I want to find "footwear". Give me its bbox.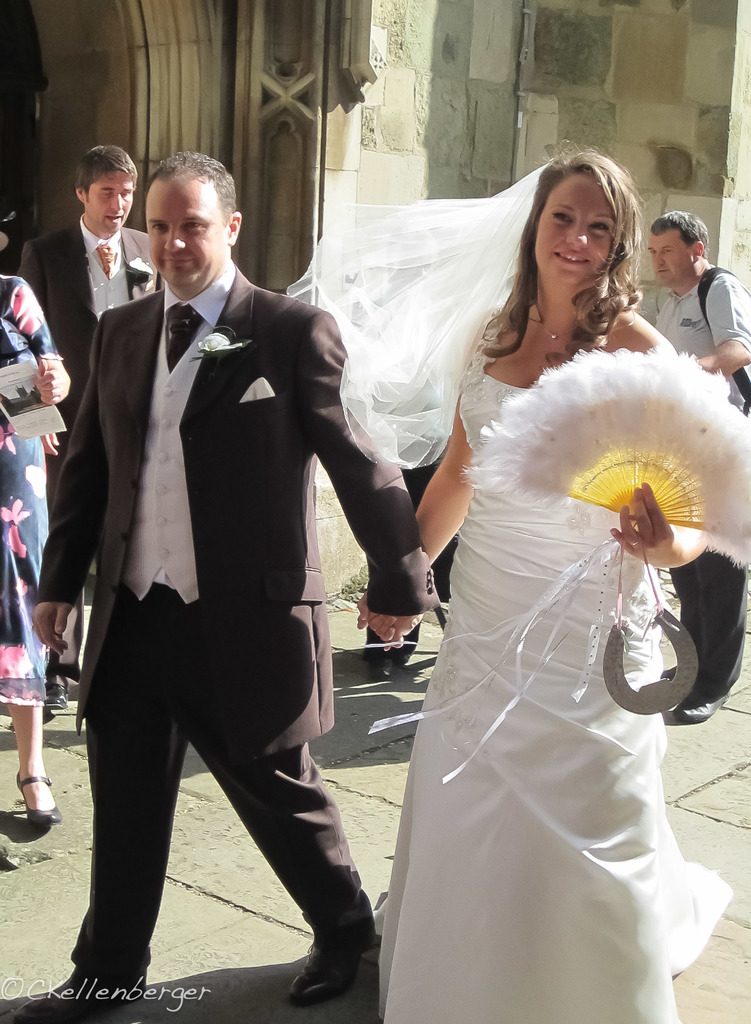
<box>13,962,143,1021</box>.
